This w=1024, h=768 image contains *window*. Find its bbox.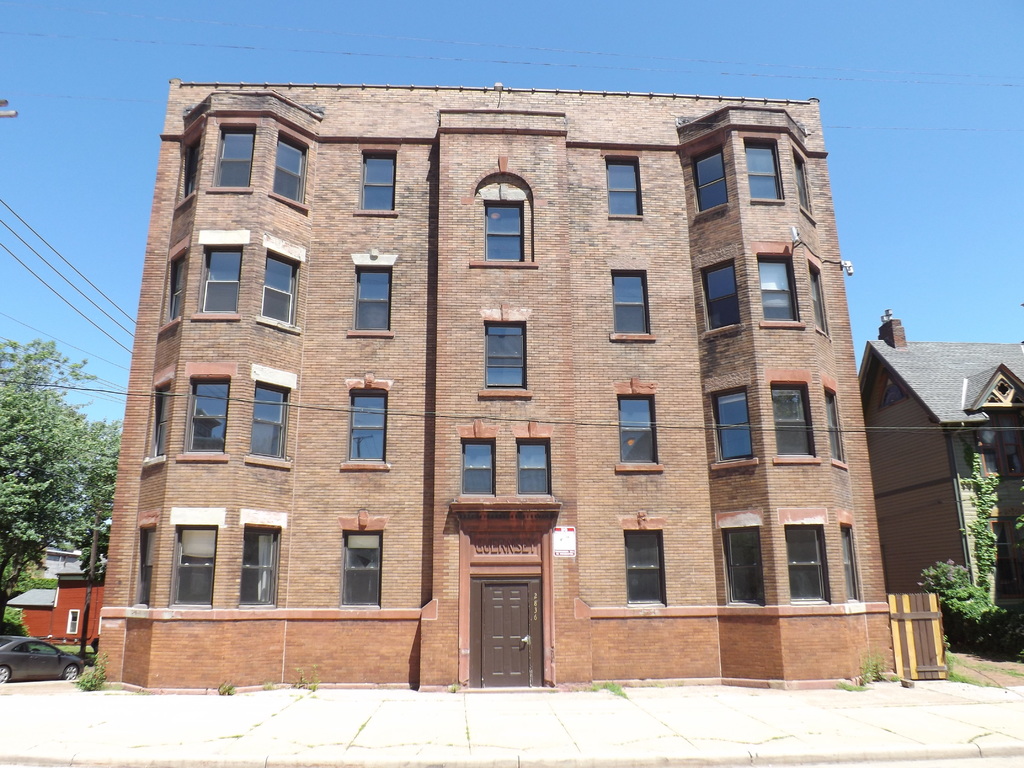
604:271:657:341.
